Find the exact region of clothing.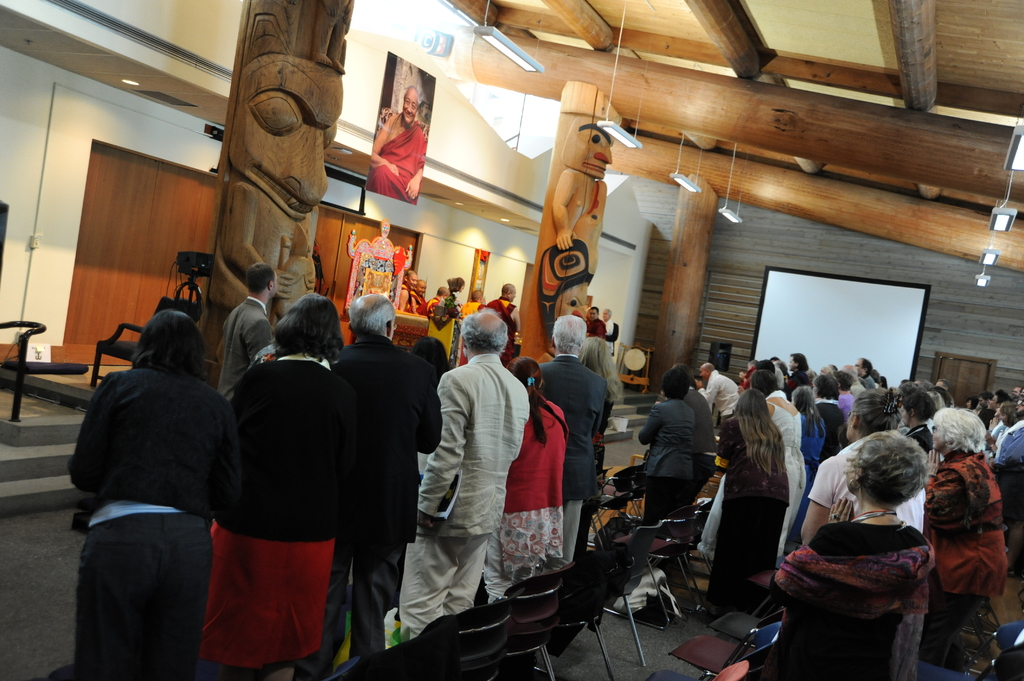
Exact region: <bbox>685, 391, 717, 507</bbox>.
